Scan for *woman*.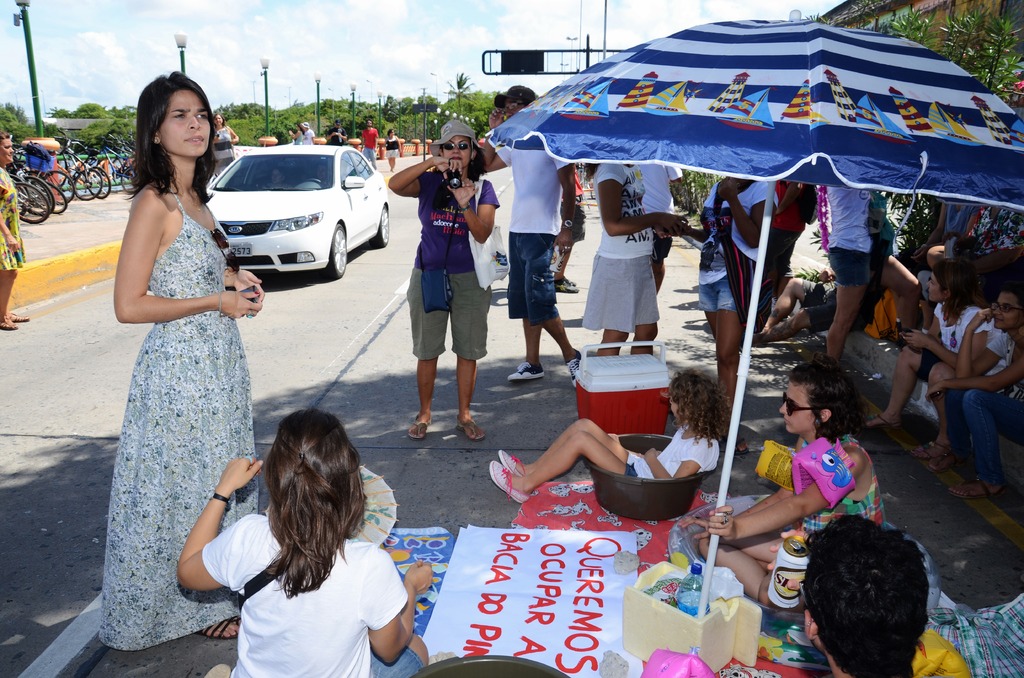
Scan result: box=[489, 367, 739, 511].
